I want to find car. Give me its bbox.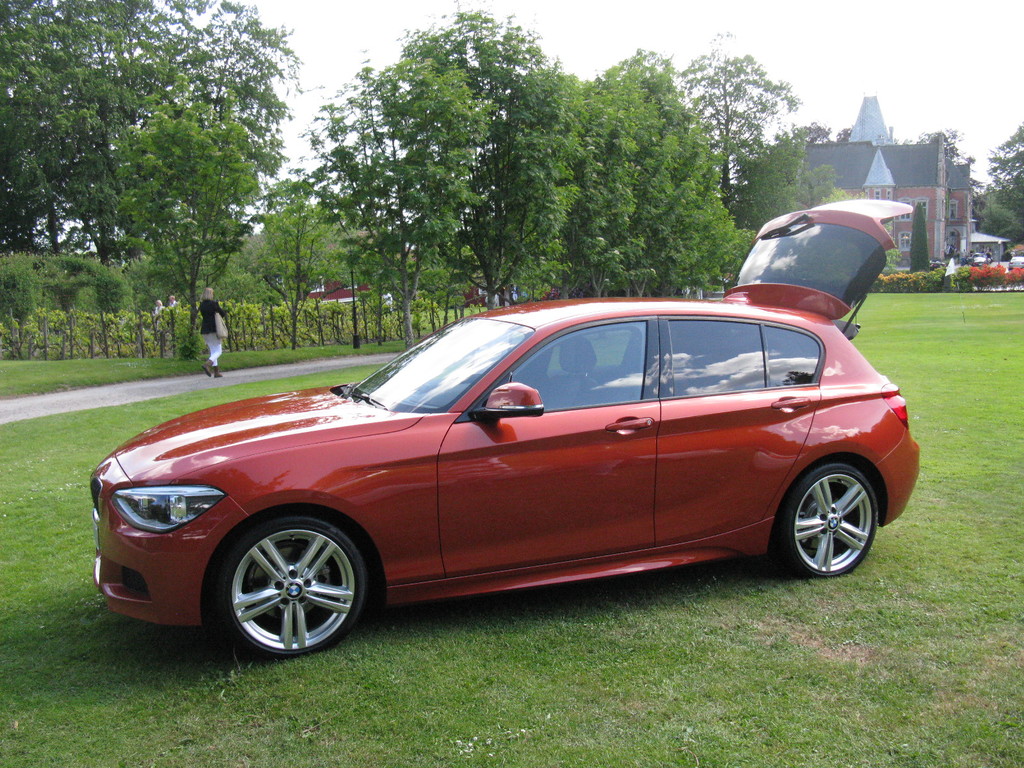
locate(95, 297, 924, 666).
